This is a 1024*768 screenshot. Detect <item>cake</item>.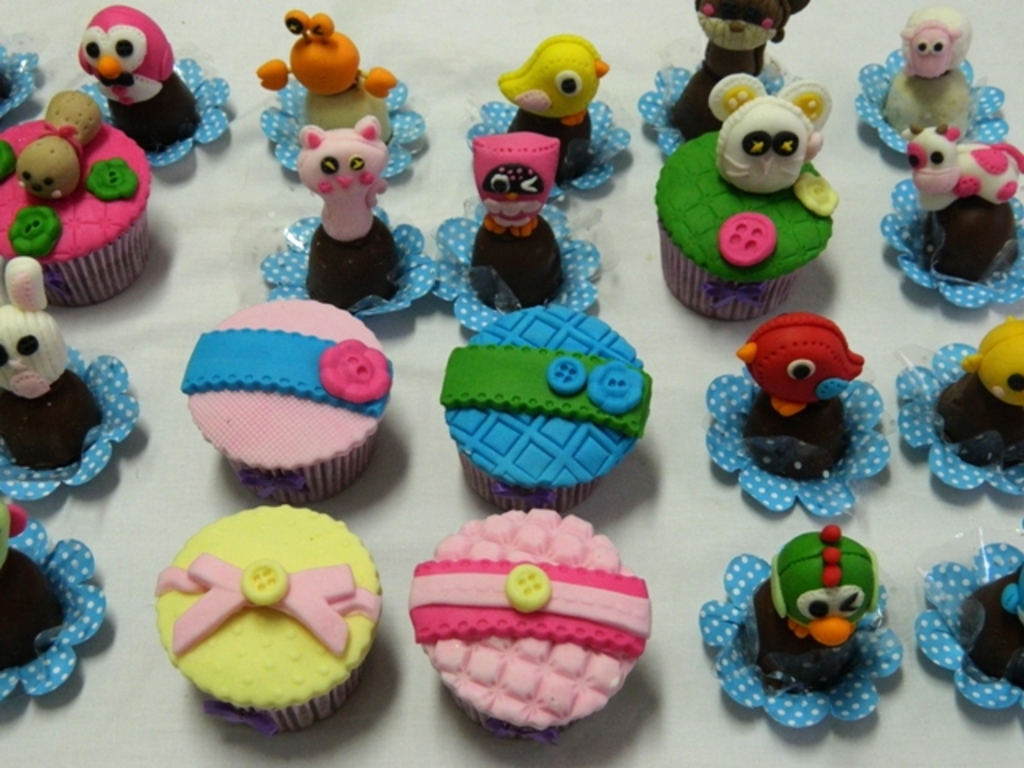
(x1=168, y1=301, x2=392, y2=494).
